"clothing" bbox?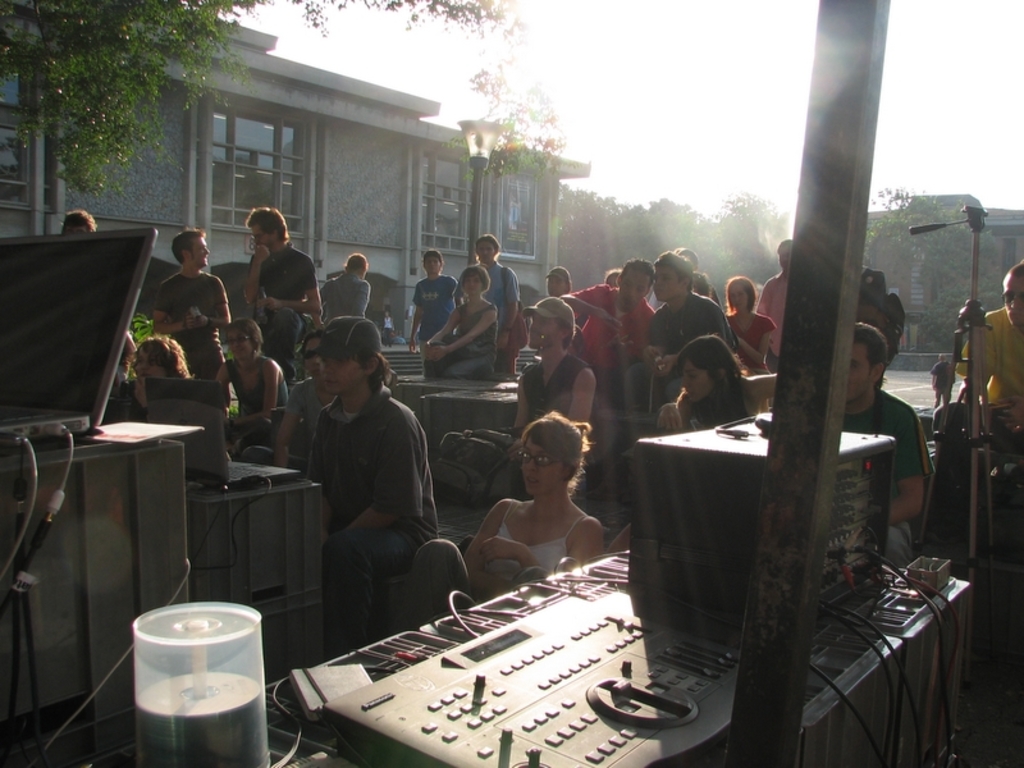
(left=412, top=497, right=594, bottom=623)
